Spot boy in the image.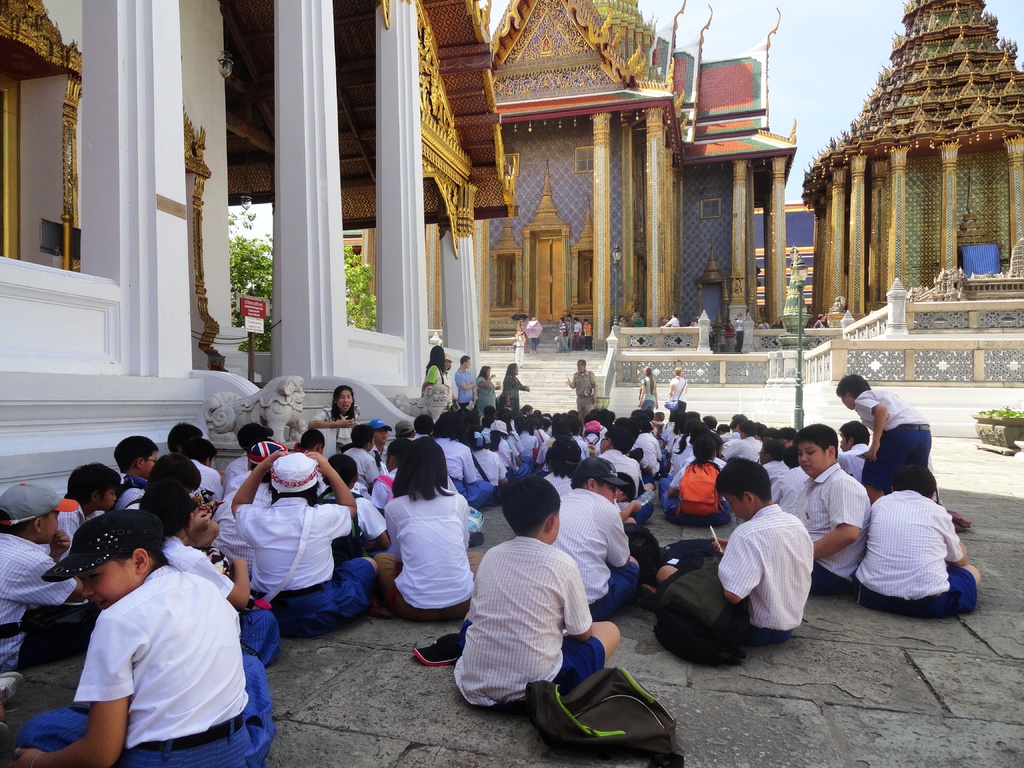
boy found at crop(220, 421, 276, 487).
